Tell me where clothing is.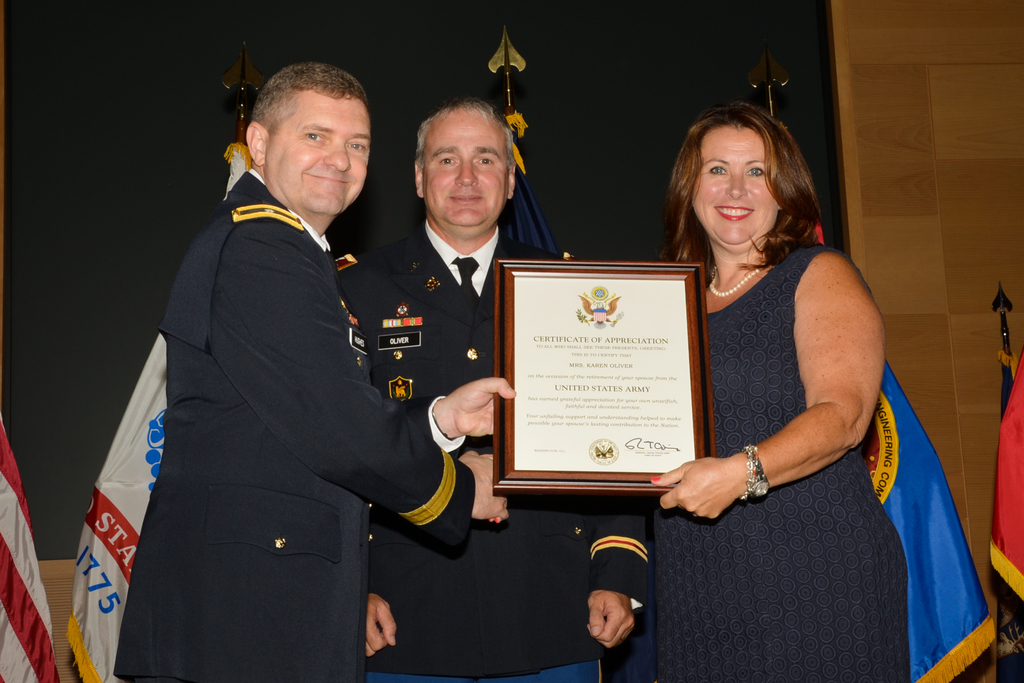
clothing is at detection(337, 217, 648, 682).
